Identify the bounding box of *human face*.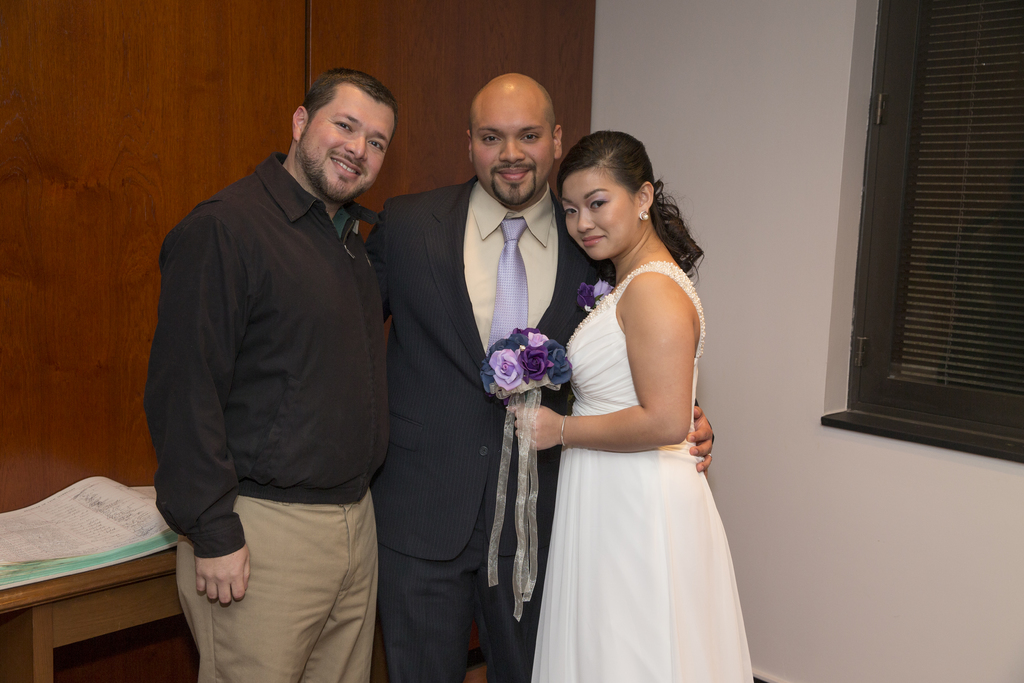
(x1=299, y1=101, x2=397, y2=201).
